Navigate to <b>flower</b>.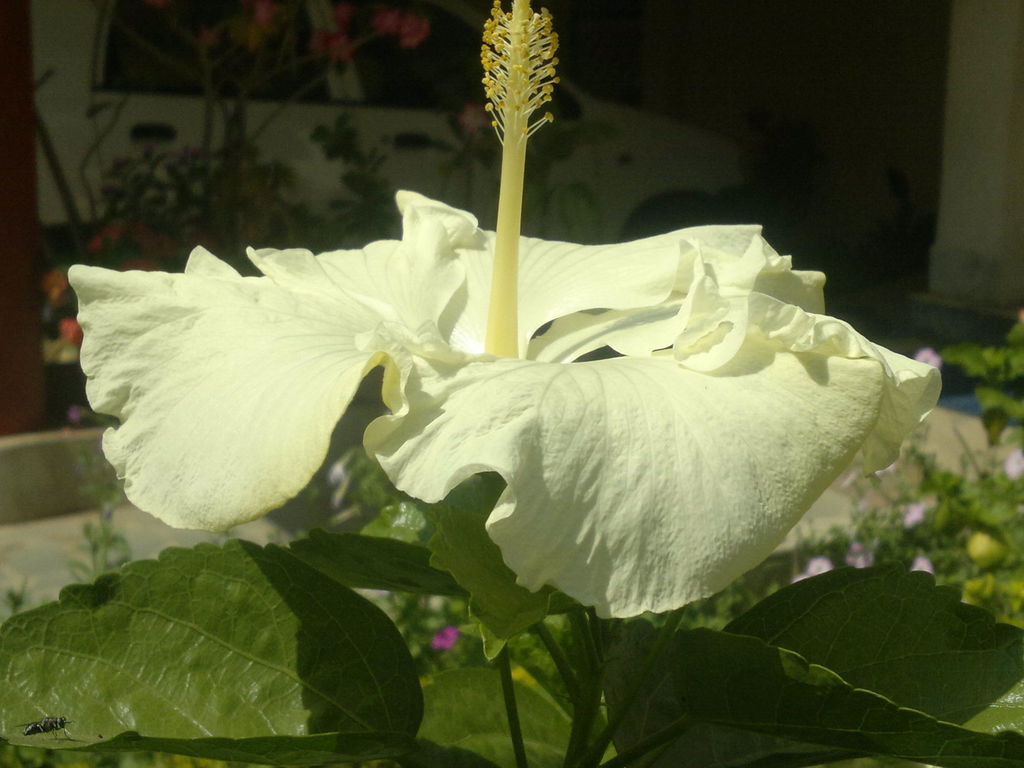
Navigation target: Rect(62, 0, 946, 618).
